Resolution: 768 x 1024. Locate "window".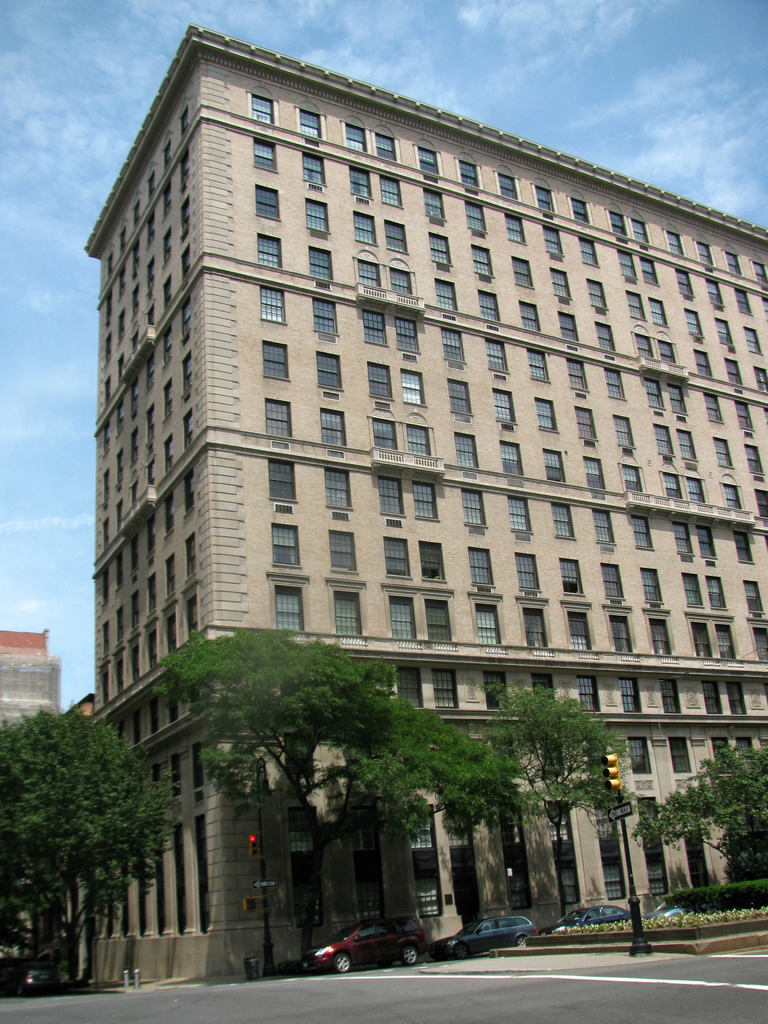
[693,241,712,266].
